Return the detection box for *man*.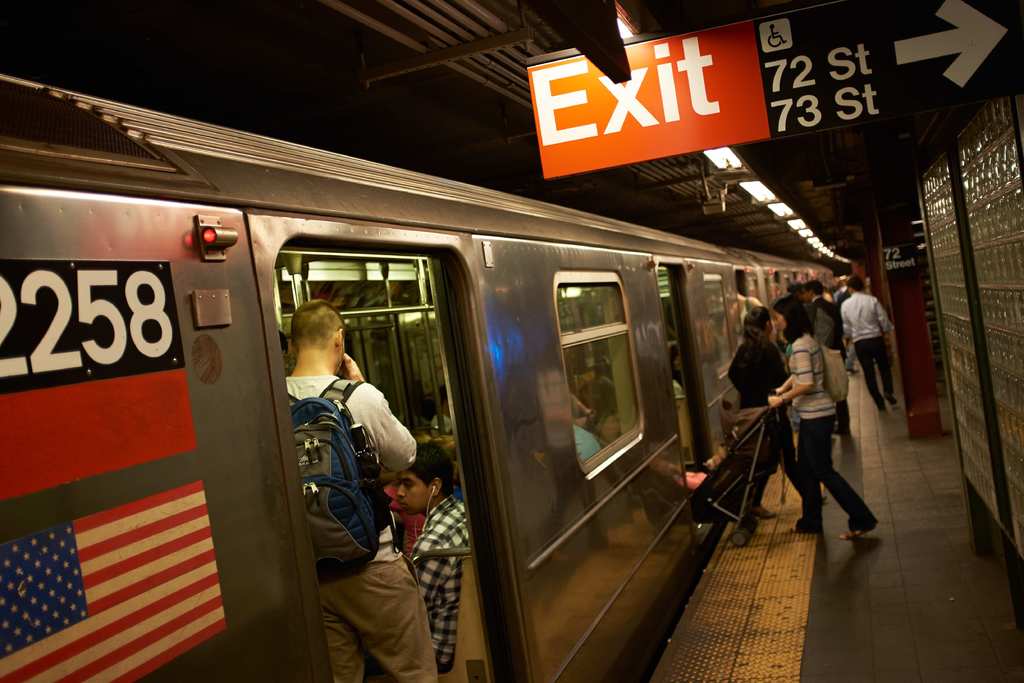
[left=840, top=279, right=899, bottom=415].
